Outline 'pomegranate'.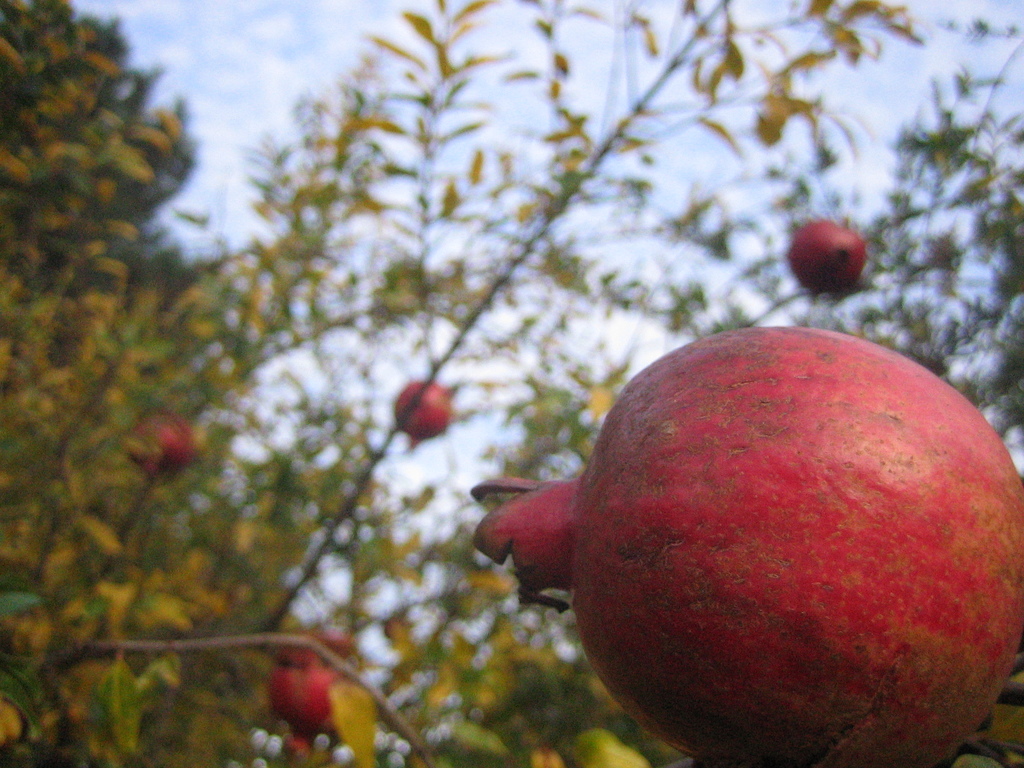
Outline: Rect(396, 381, 457, 438).
